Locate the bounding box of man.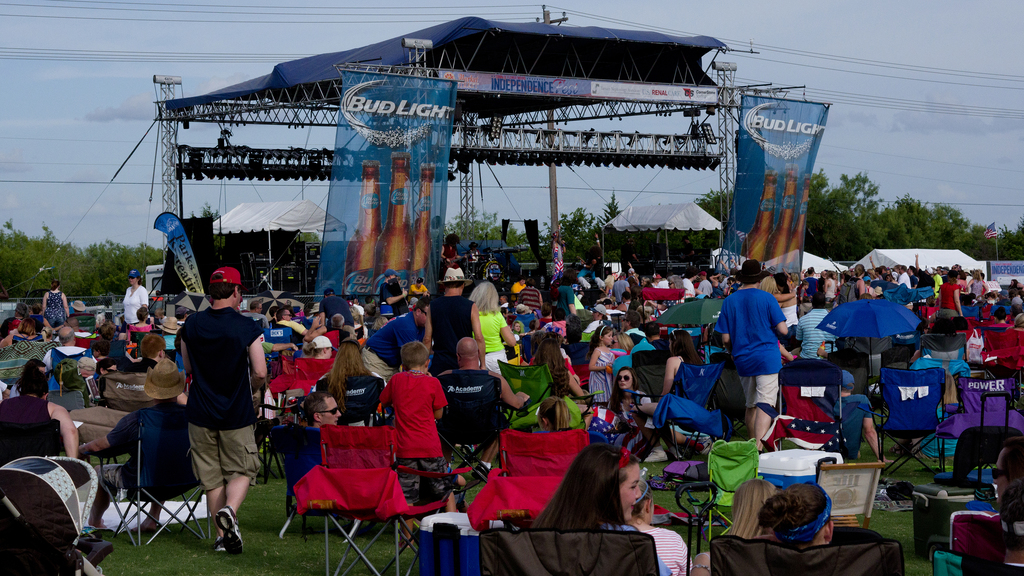
Bounding box: x1=649 y1=273 x2=662 y2=291.
